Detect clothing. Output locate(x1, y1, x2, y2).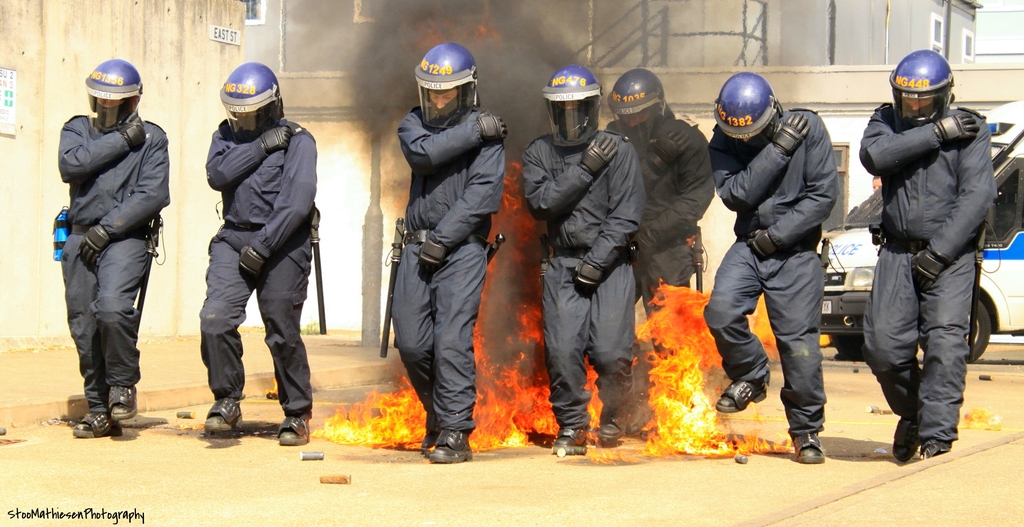
locate(195, 126, 323, 422).
